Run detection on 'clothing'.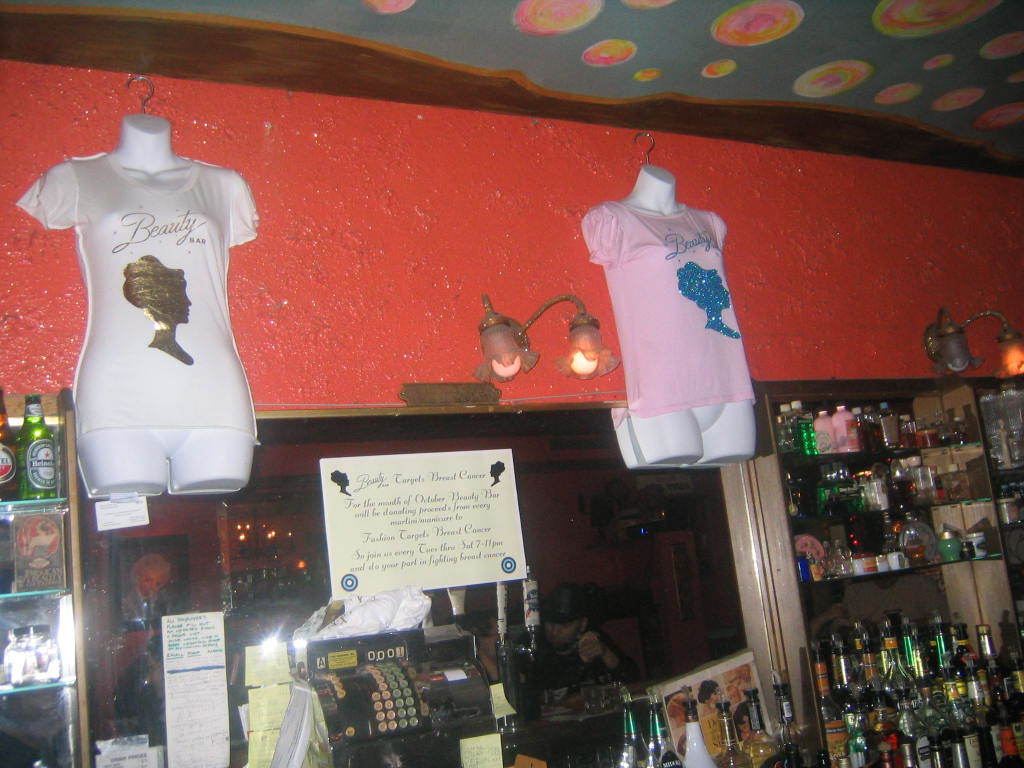
Result: (left=579, top=197, right=758, bottom=403).
